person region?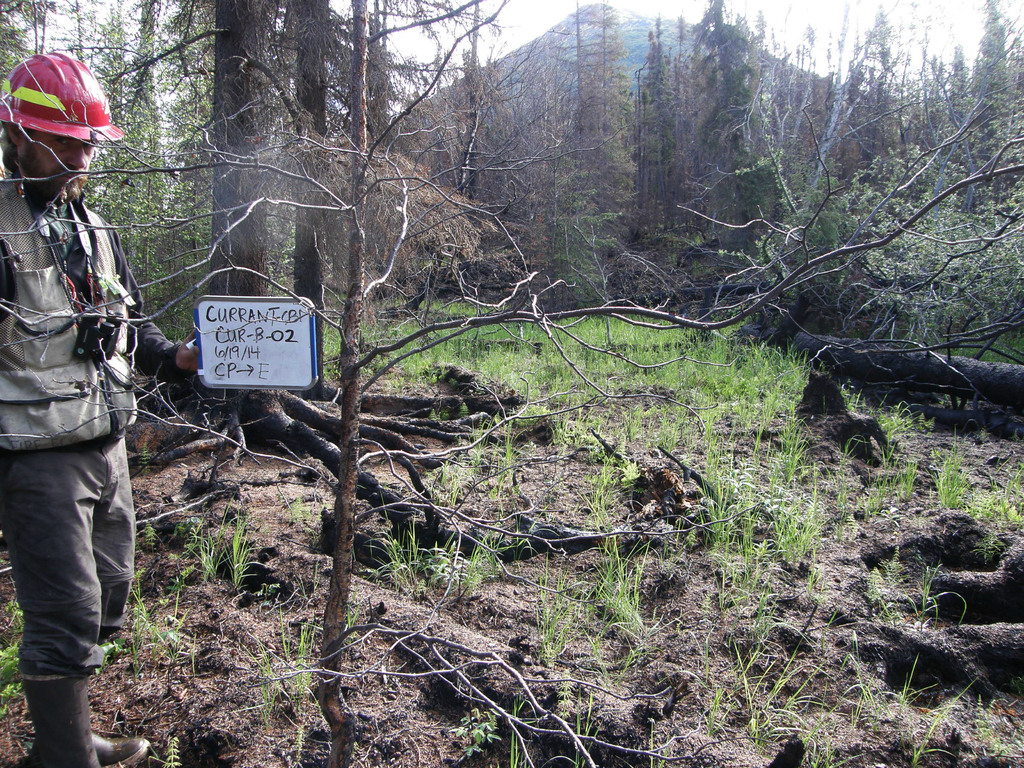
0/31/207/767
